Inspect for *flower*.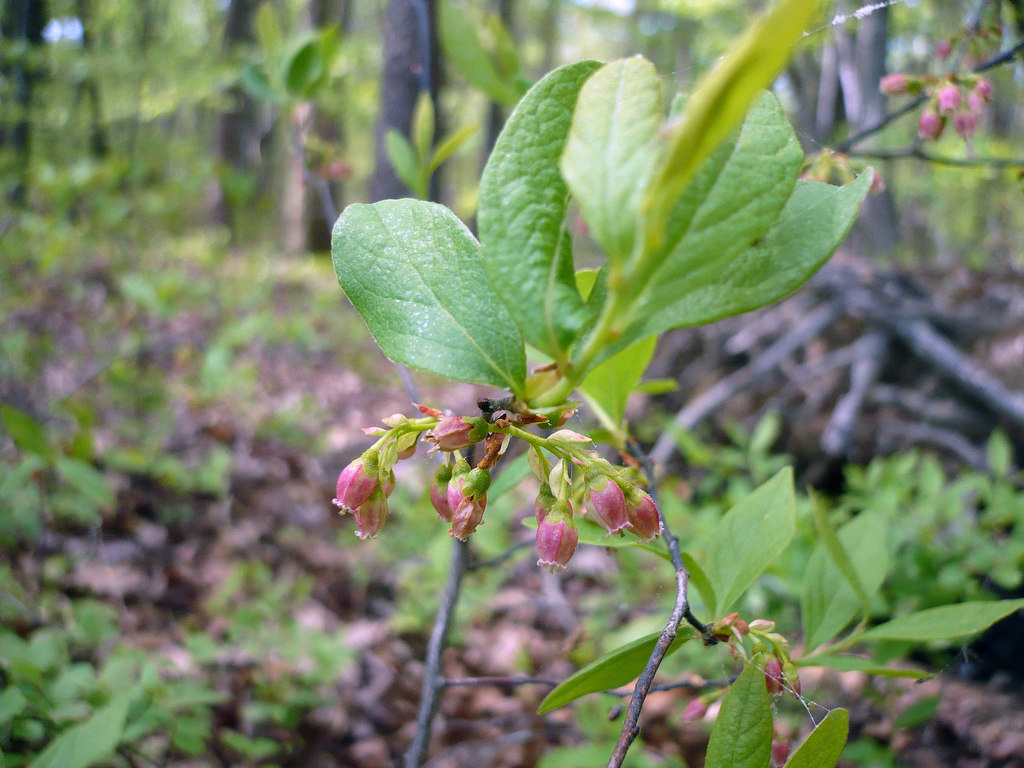
Inspection: bbox(382, 467, 394, 497).
